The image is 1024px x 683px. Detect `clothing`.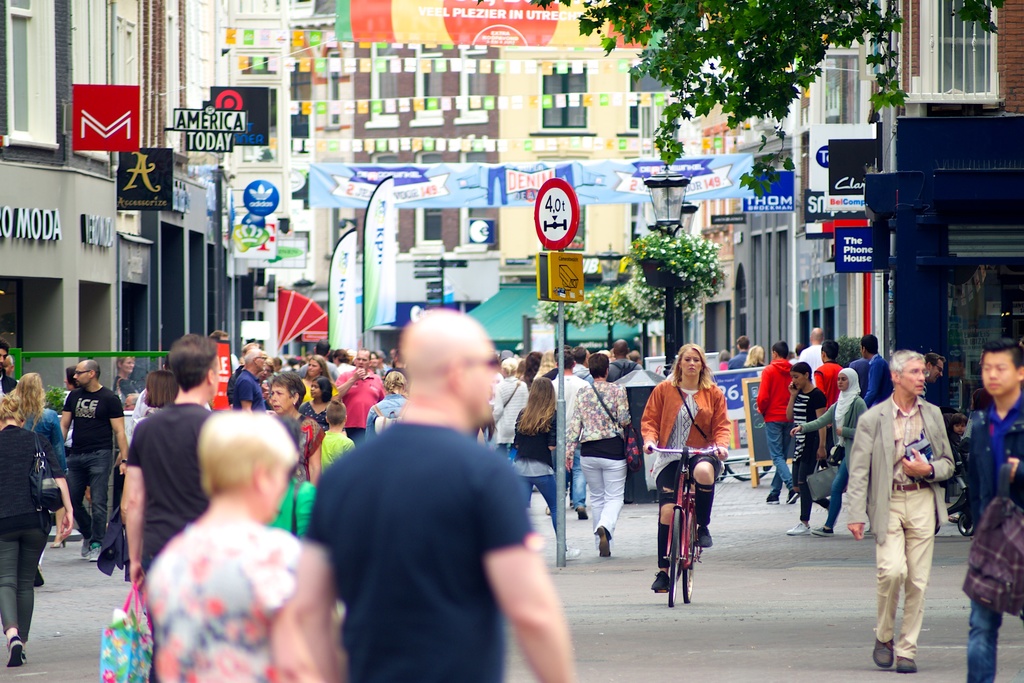
Detection: 266,472,323,542.
